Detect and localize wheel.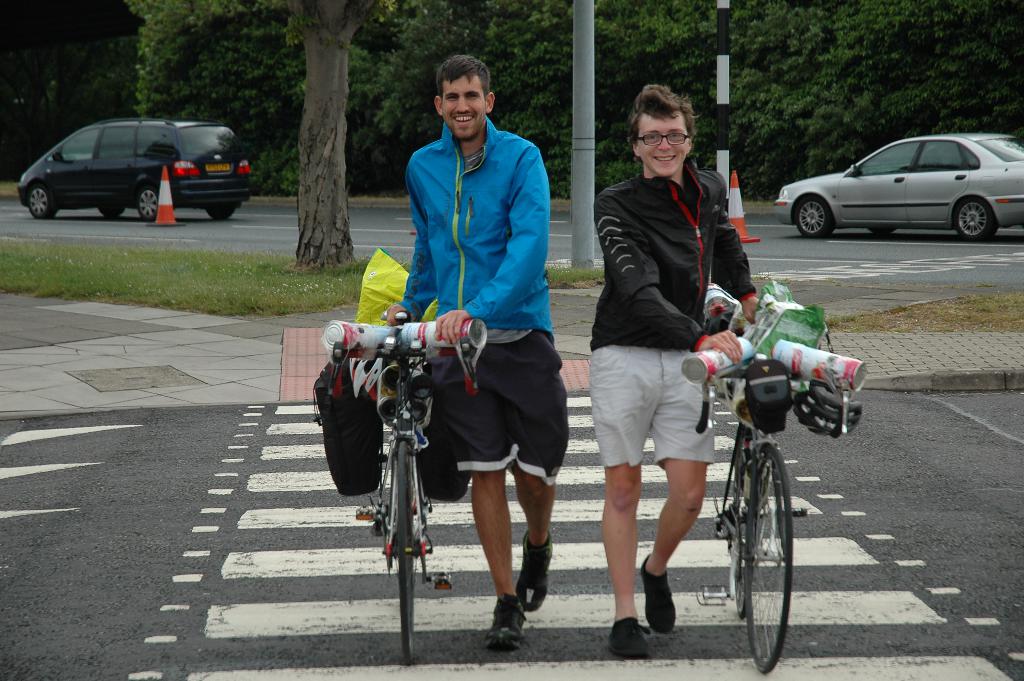
Localized at pyautogui.locateOnScreen(865, 227, 897, 238).
